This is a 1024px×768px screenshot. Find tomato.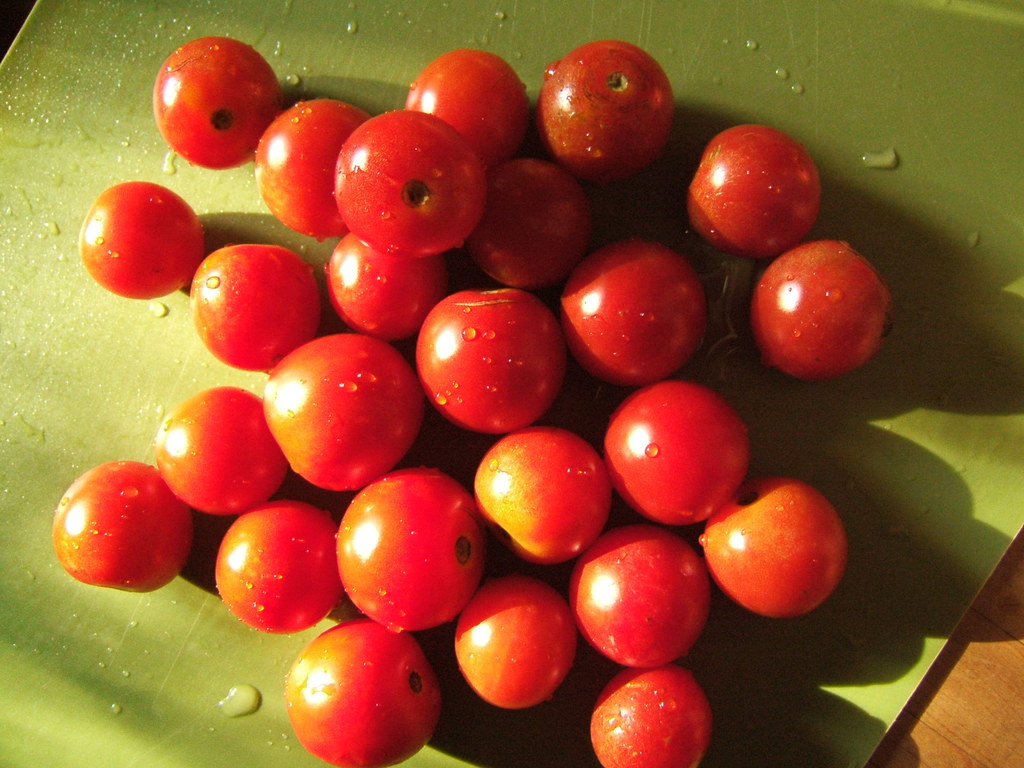
Bounding box: <bbox>262, 331, 422, 490</bbox>.
